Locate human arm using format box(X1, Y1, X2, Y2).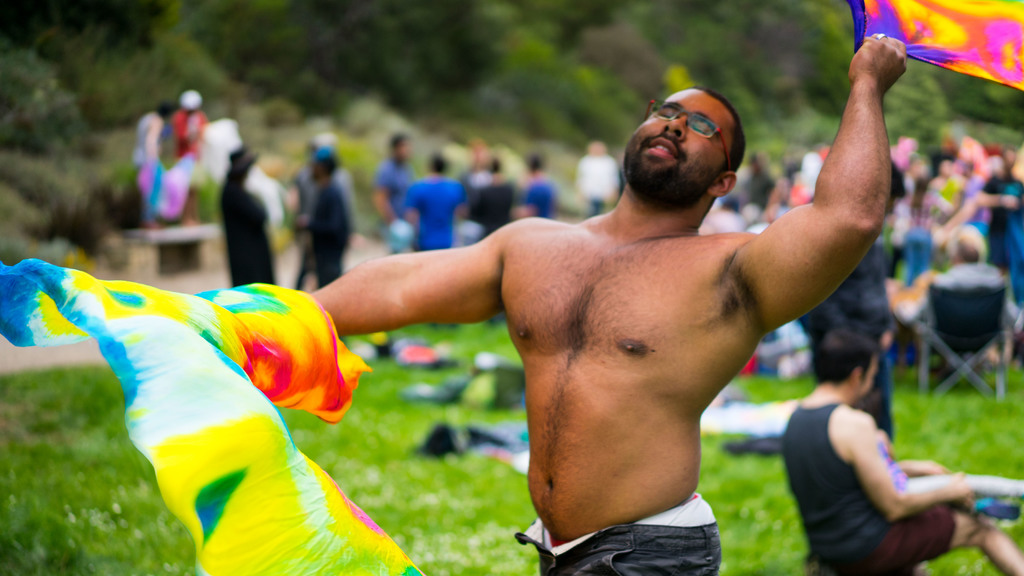
box(410, 199, 416, 230).
